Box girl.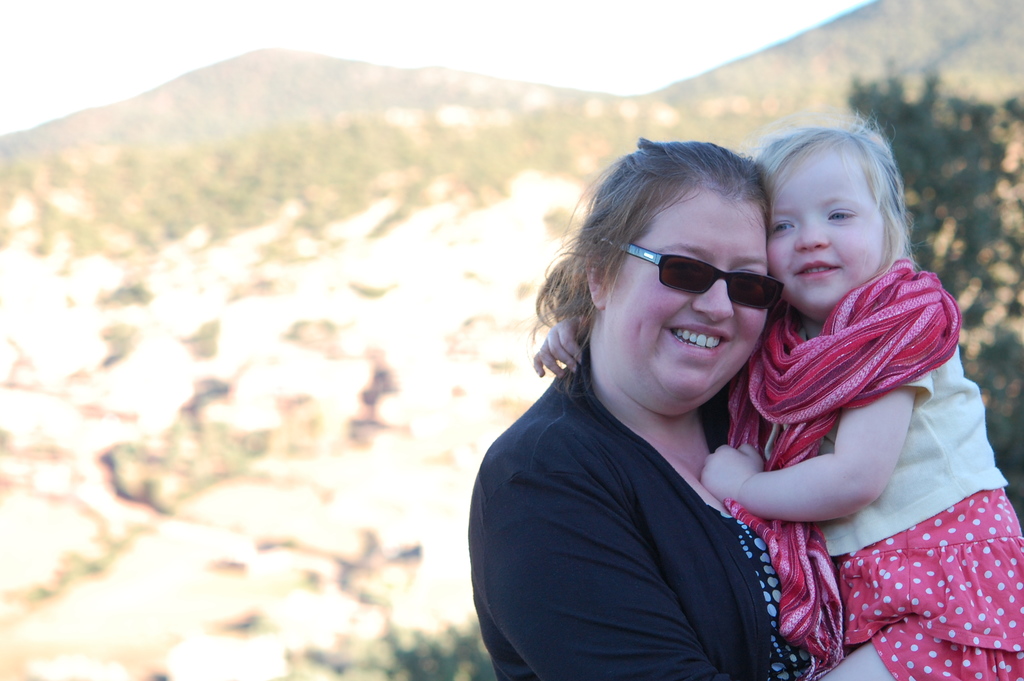
l=527, t=111, r=1023, b=680.
